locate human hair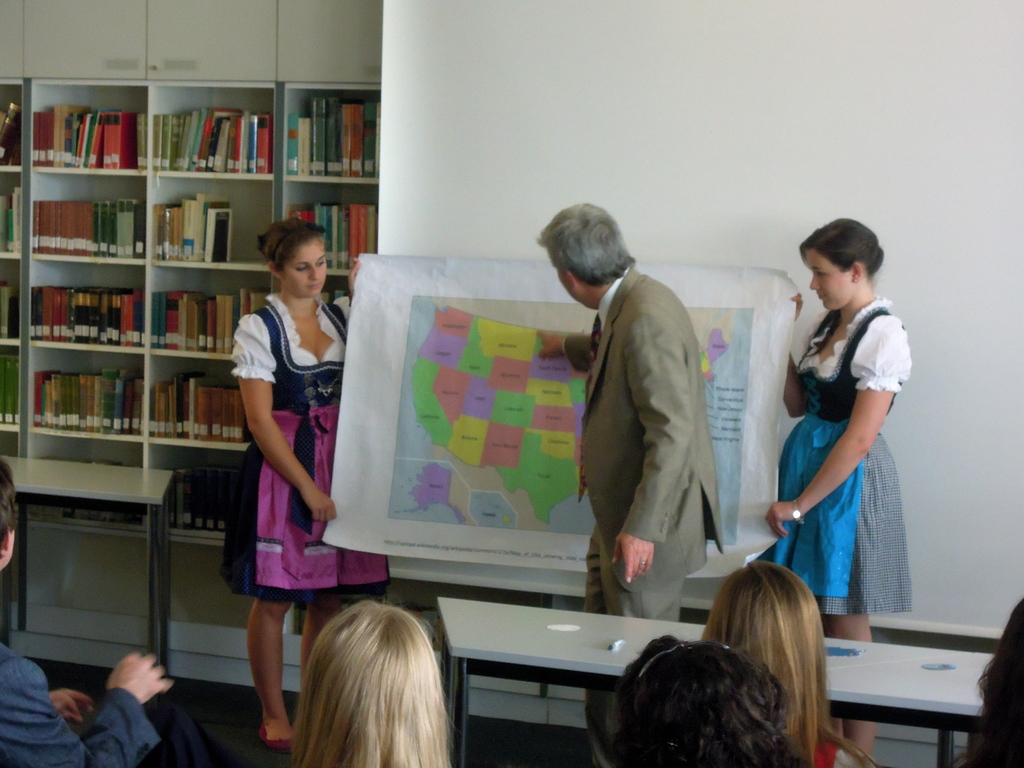
BBox(535, 201, 636, 283)
